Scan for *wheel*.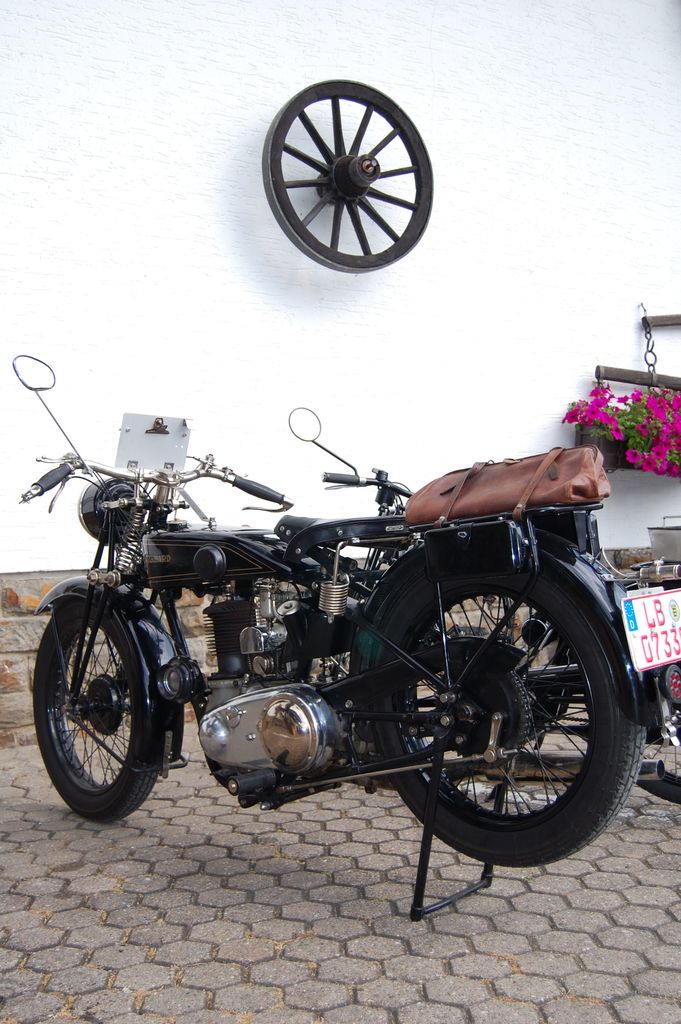
Scan result: bbox=[21, 592, 175, 819].
